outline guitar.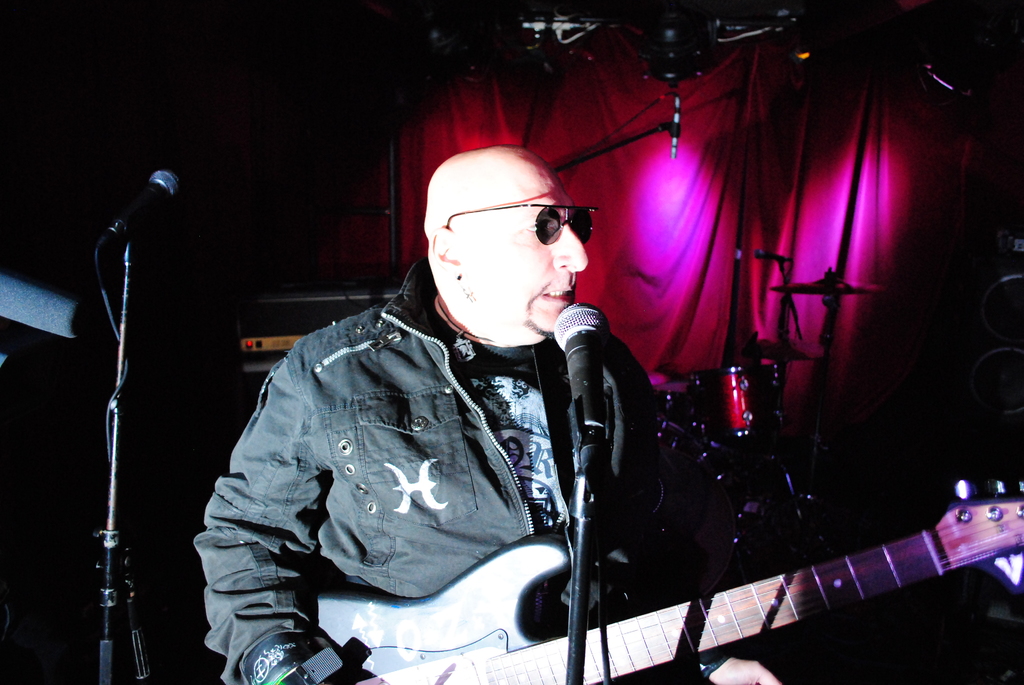
Outline: 291, 482, 1023, 684.
